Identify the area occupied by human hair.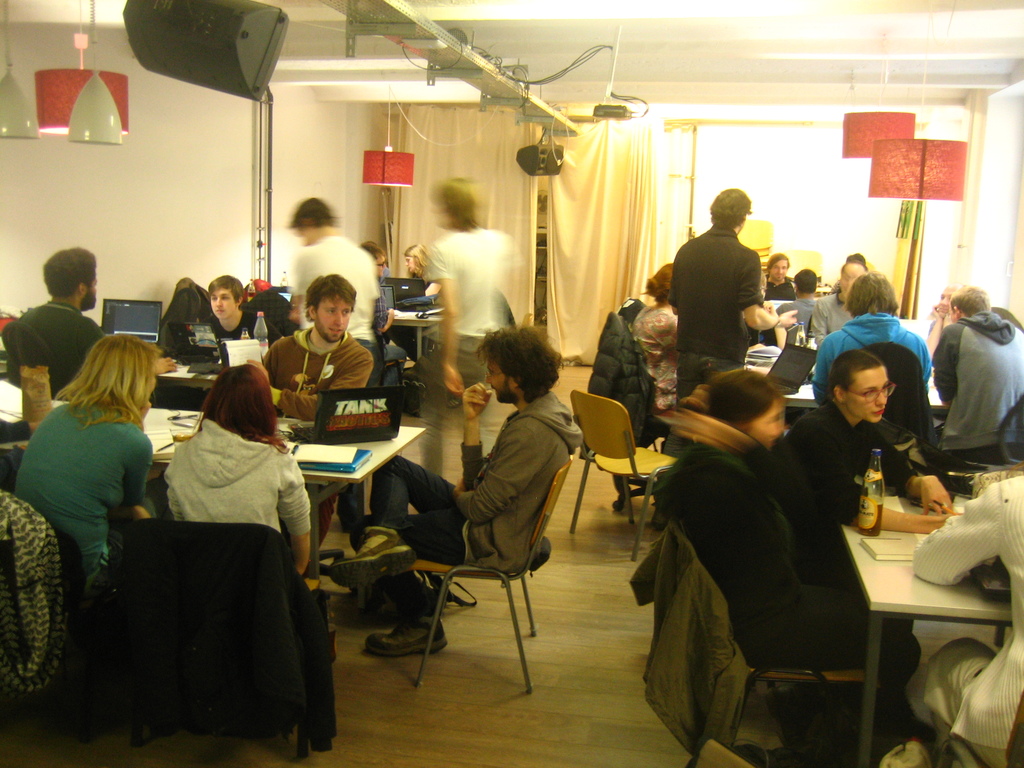
Area: [left=403, top=242, right=433, bottom=268].
